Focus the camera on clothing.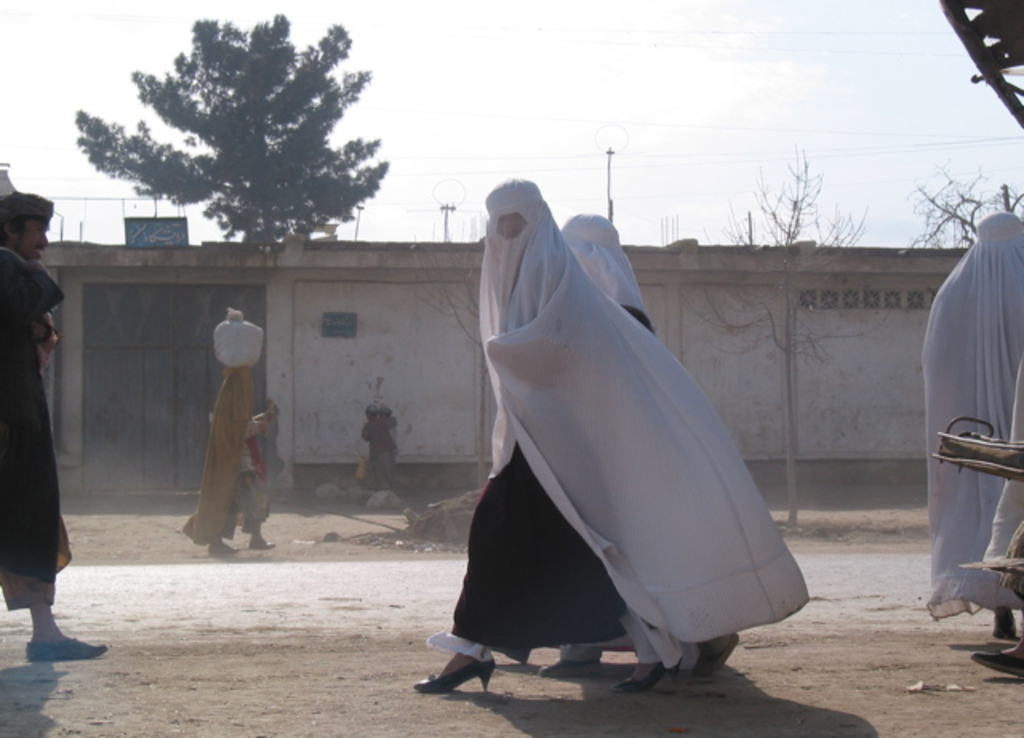
Focus region: bbox=(0, 242, 64, 615).
